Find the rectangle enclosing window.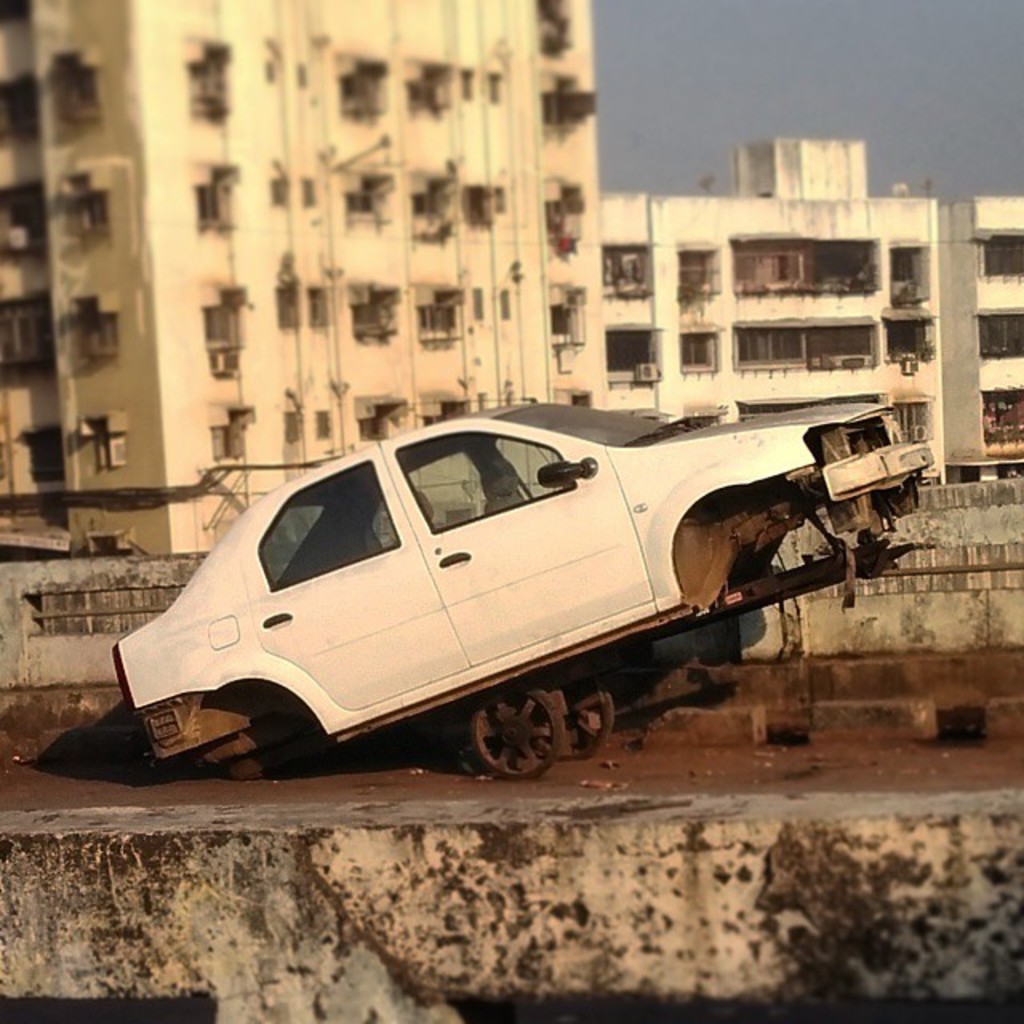
(0, 298, 59, 368).
